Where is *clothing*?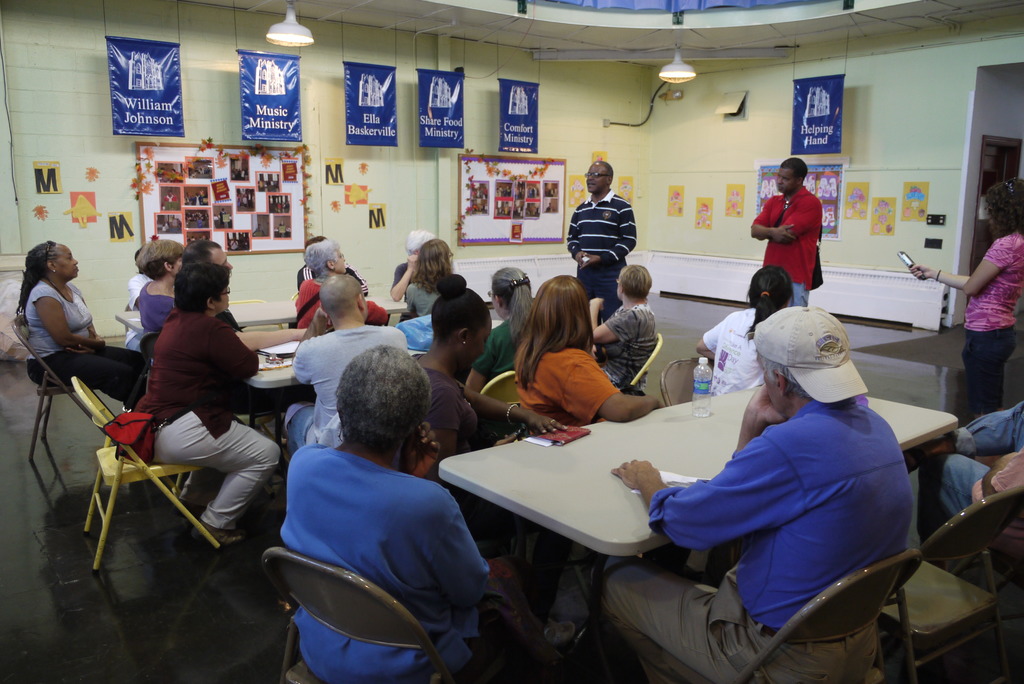
(403, 345, 487, 455).
